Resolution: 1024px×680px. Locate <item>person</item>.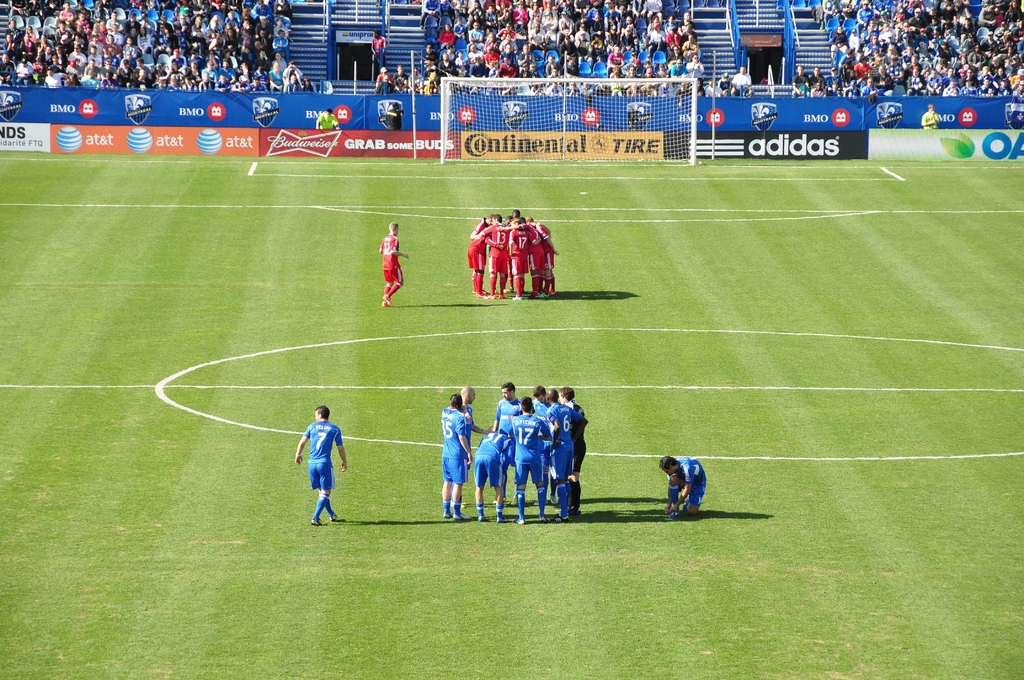
pyautogui.locateOnScreen(504, 216, 536, 301).
